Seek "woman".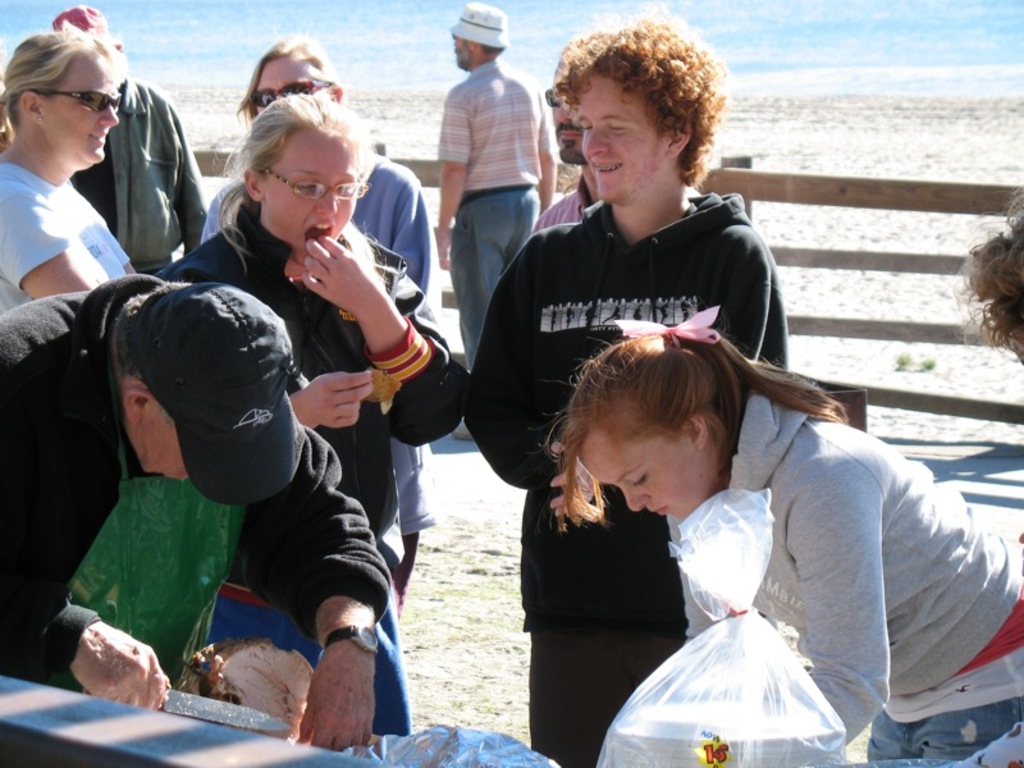
bbox(197, 32, 442, 635).
